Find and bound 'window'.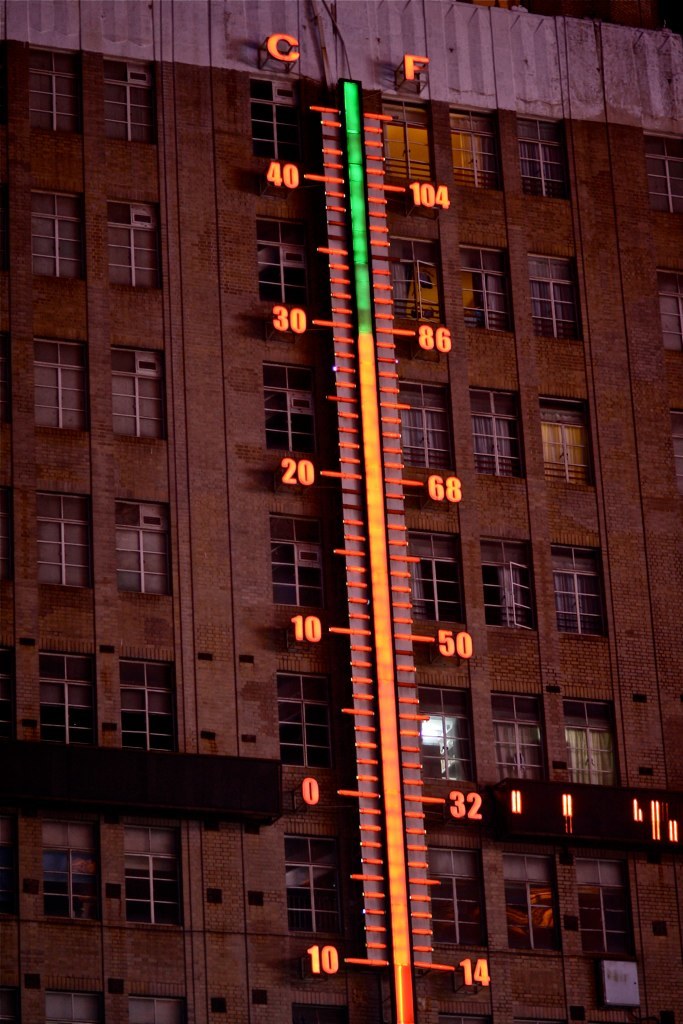
Bound: pyautogui.locateOnScreen(411, 528, 460, 618).
